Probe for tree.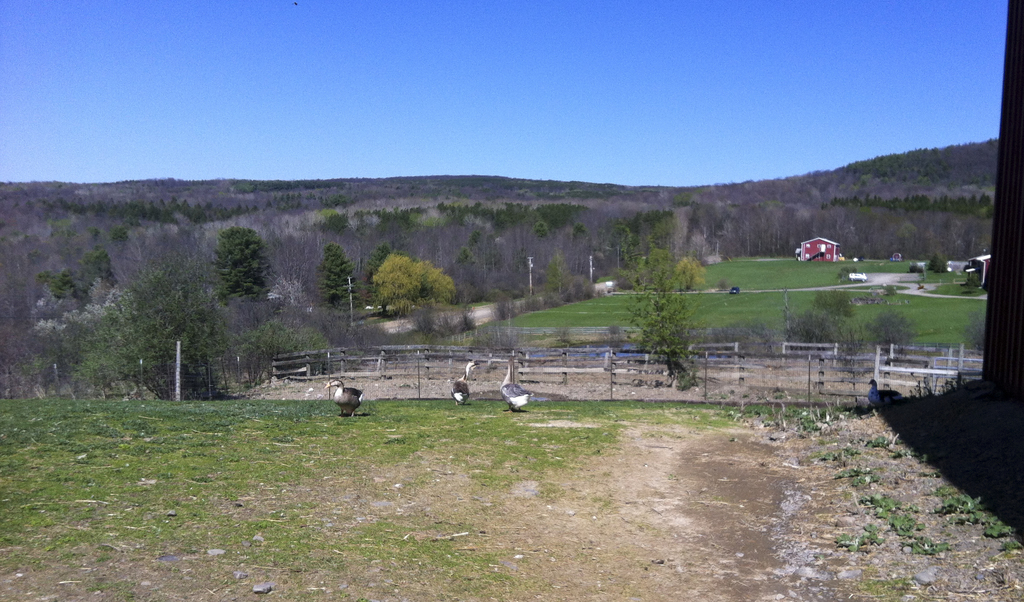
Probe result: 211:225:284:306.
